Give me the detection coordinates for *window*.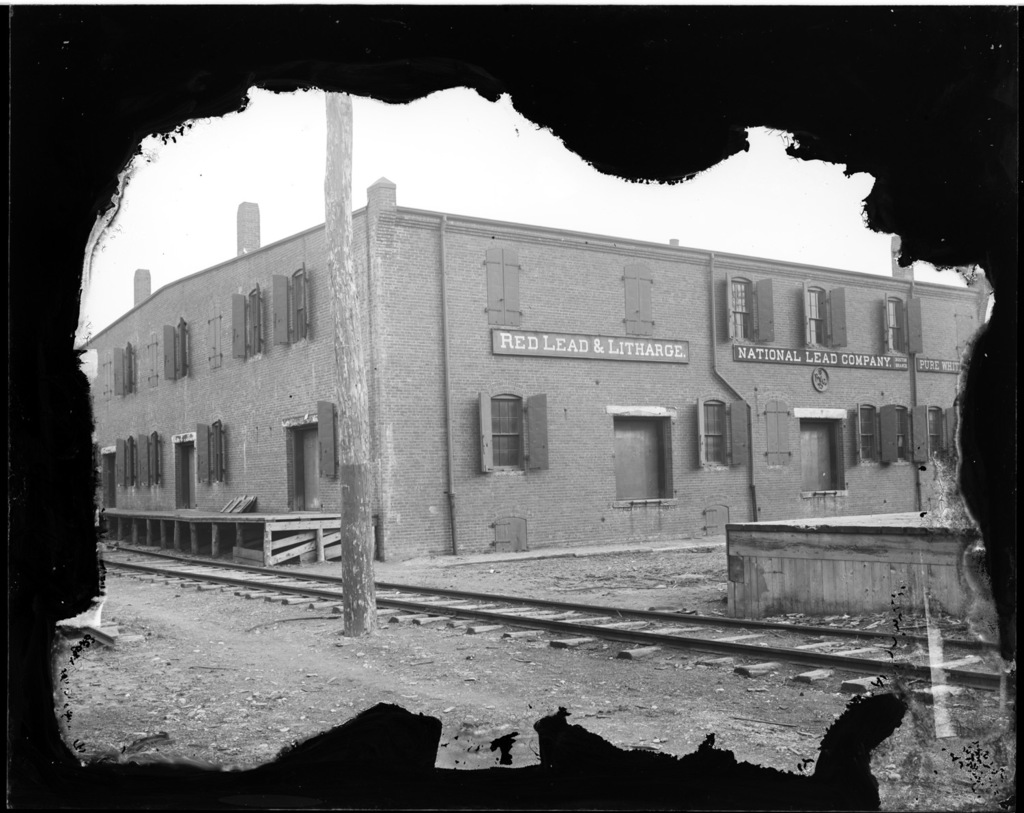
<bbox>884, 291, 912, 352</bbox>.
